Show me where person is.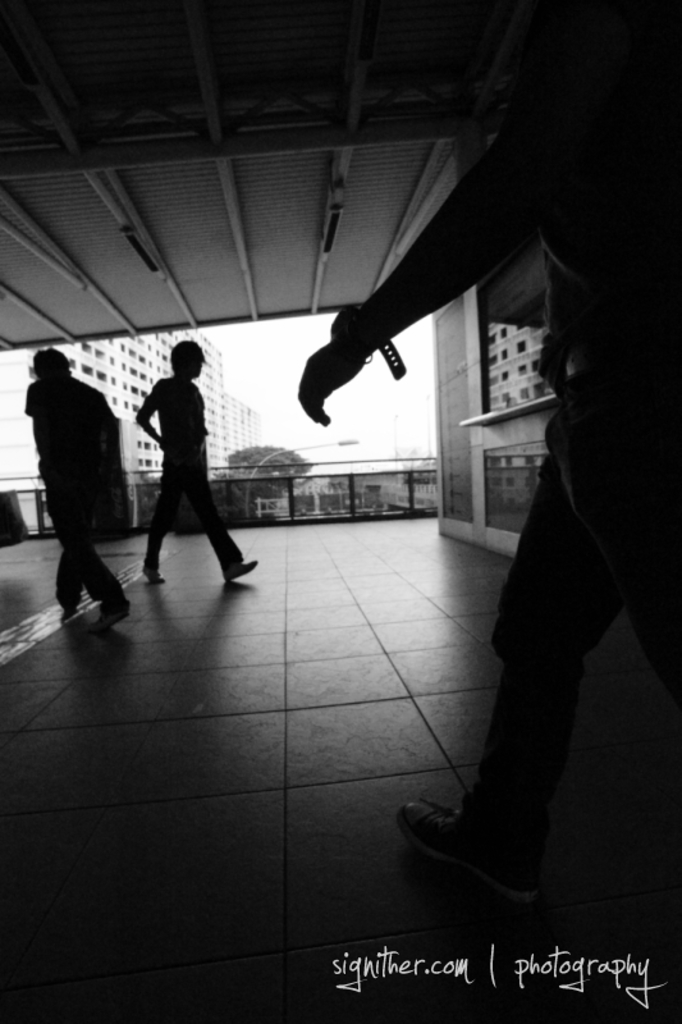
person is at x1=125 y1=328 x2=233 y2=594.
